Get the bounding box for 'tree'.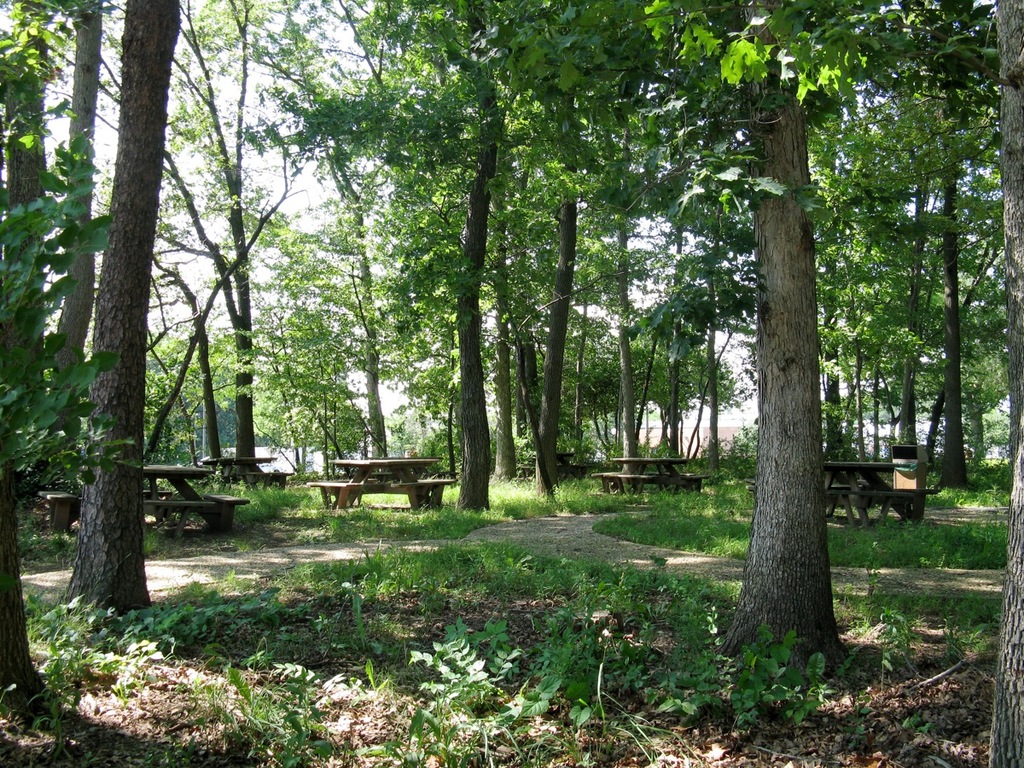
bbox=[543, 311, 630, 452].
